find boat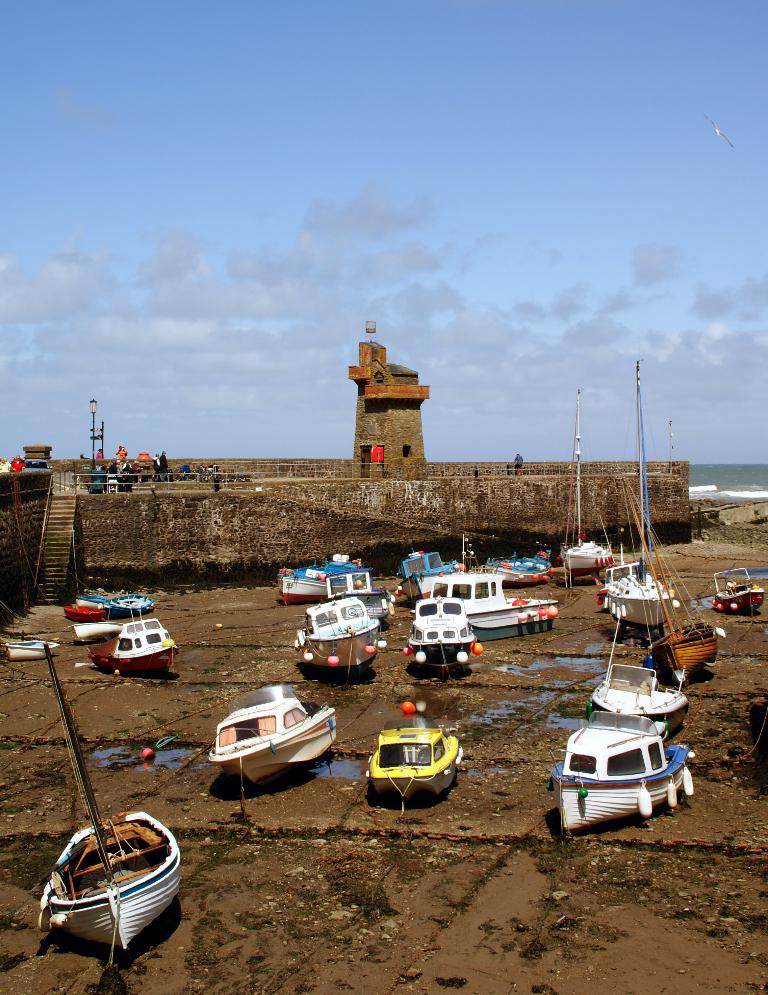
<region>69, 618, 125, 641</region>
